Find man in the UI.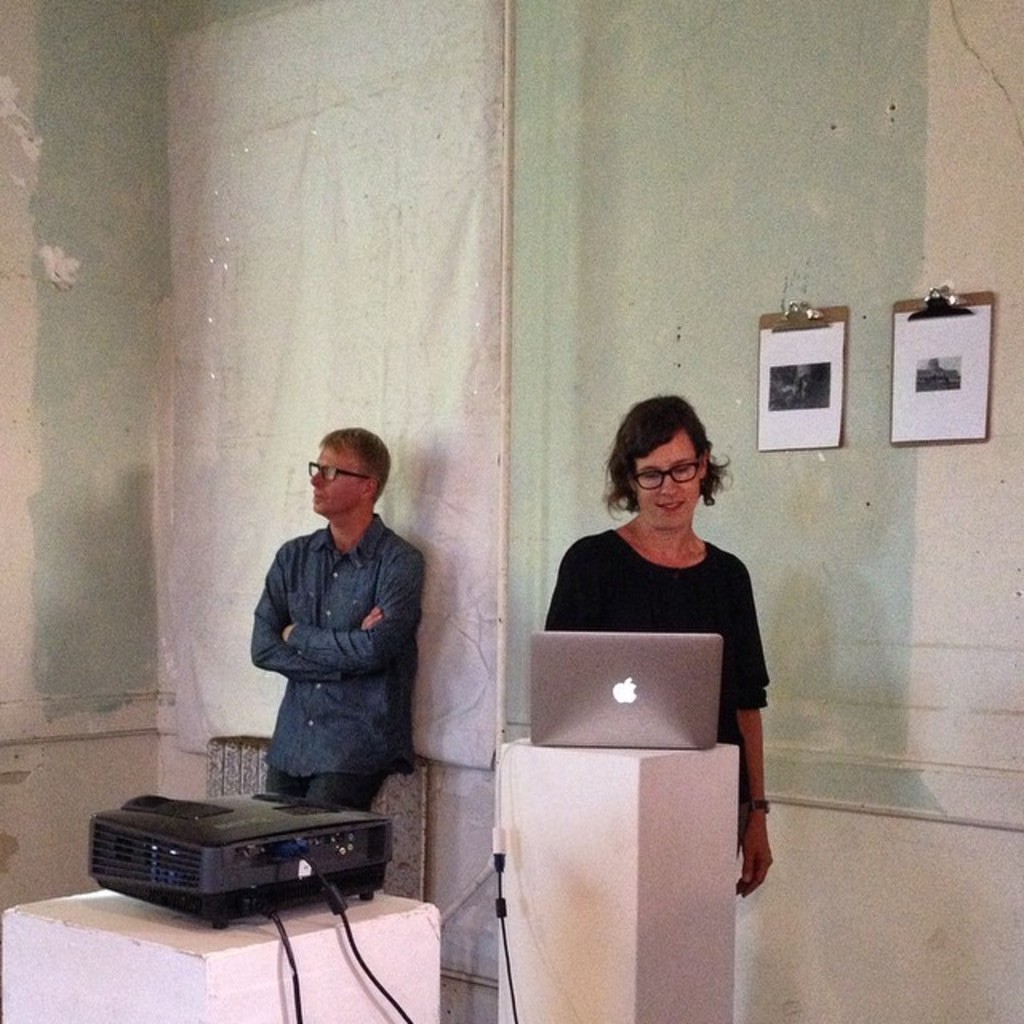
UI element at x1=235, y1=418, x2=448, y2=842.
